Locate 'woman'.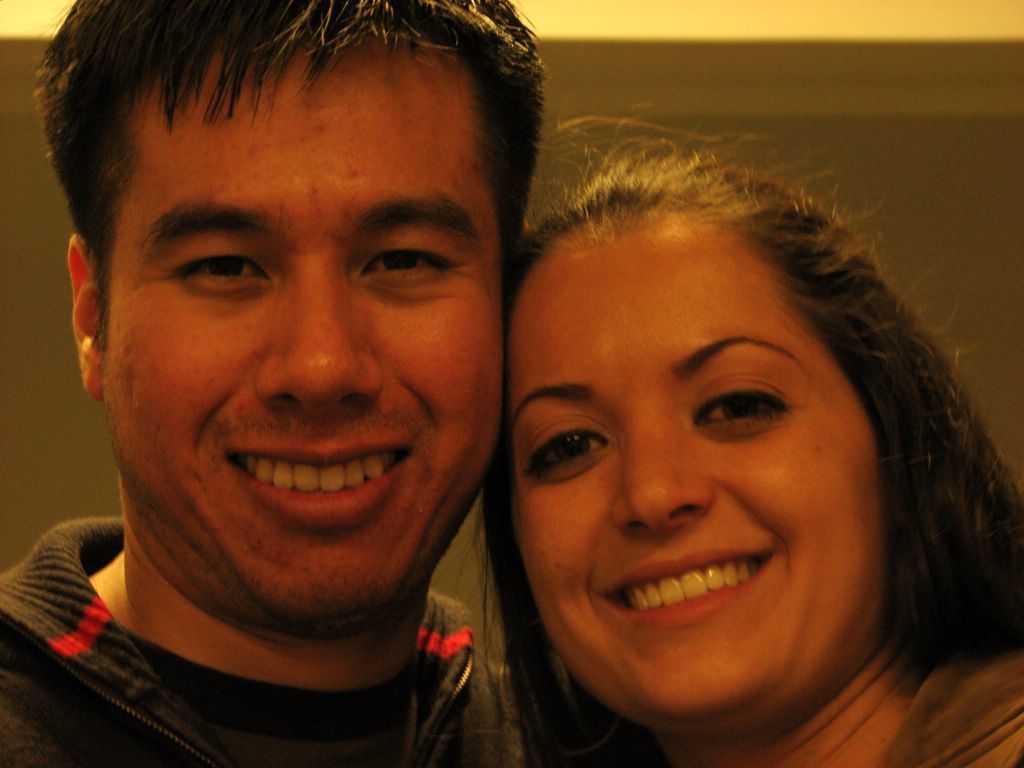
Bounding box: detection(407, 103, 1021, 767).
